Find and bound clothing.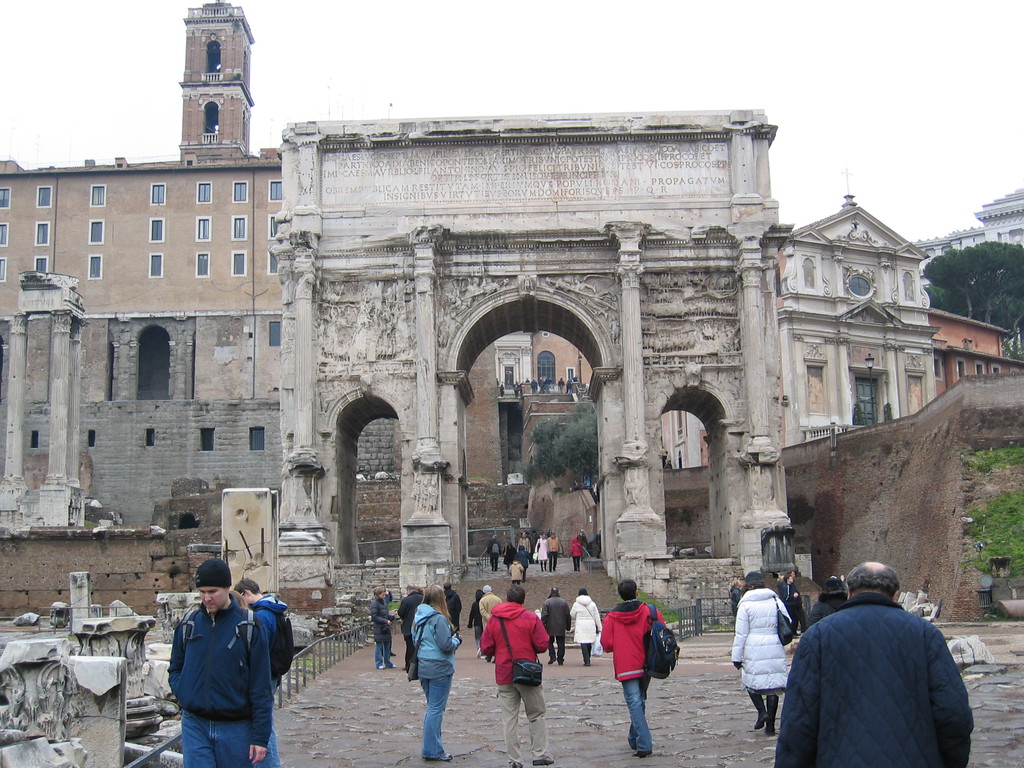
Bound: (left=371, top=593, right=397, bottom=666).
